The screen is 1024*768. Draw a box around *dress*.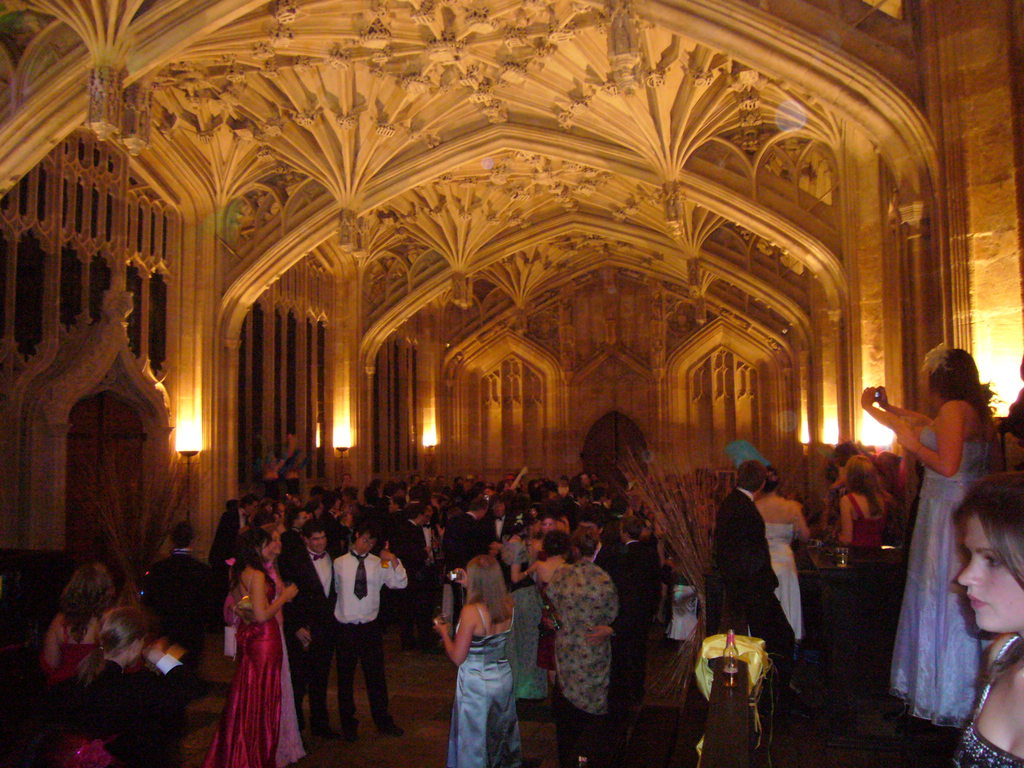
detection(49, 615, 103, 680).
